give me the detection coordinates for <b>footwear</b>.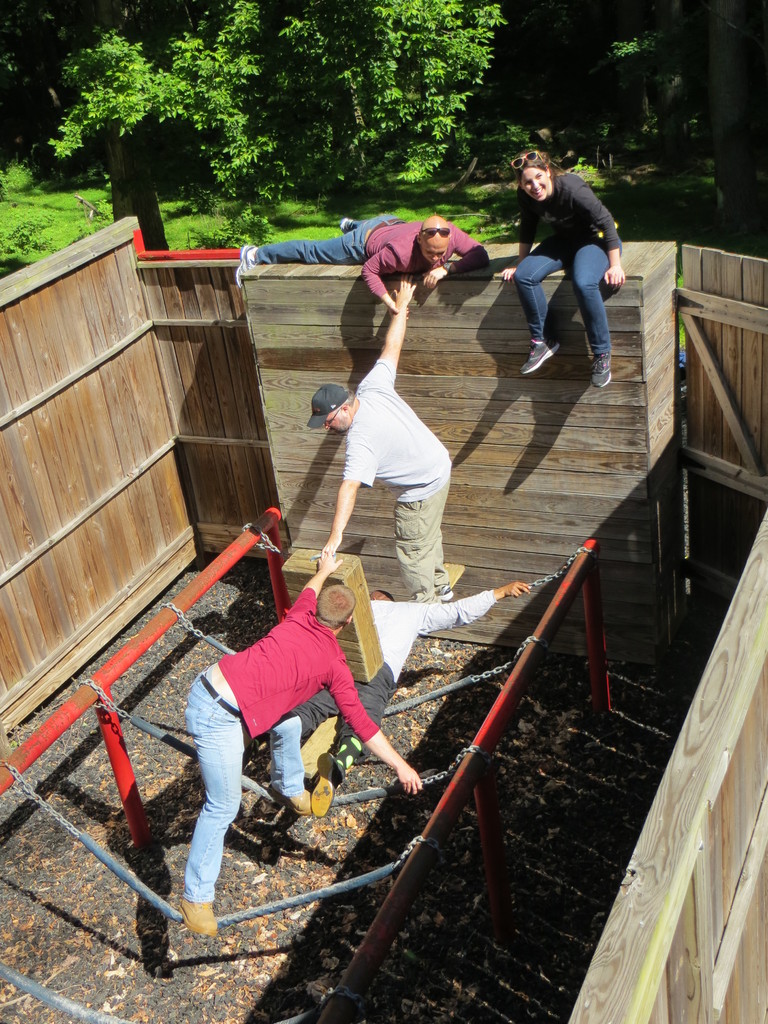
(589,357,618,389).
